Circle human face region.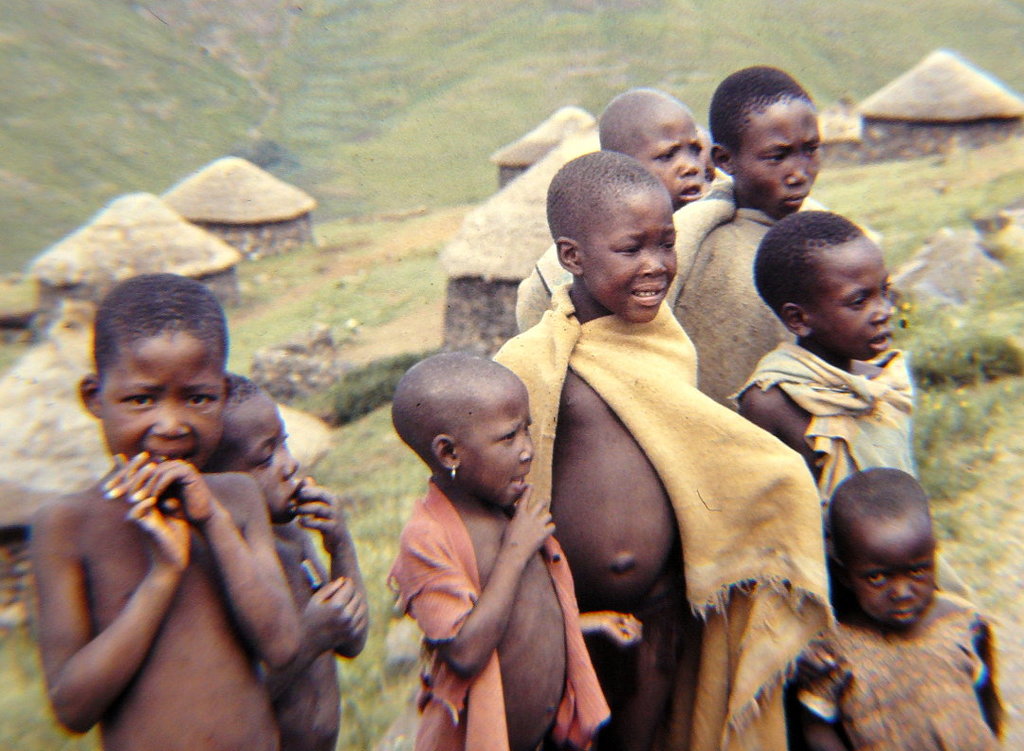
Region: {"x1": 846, "y1": 518, "x2": 937, "y2": 628}.
